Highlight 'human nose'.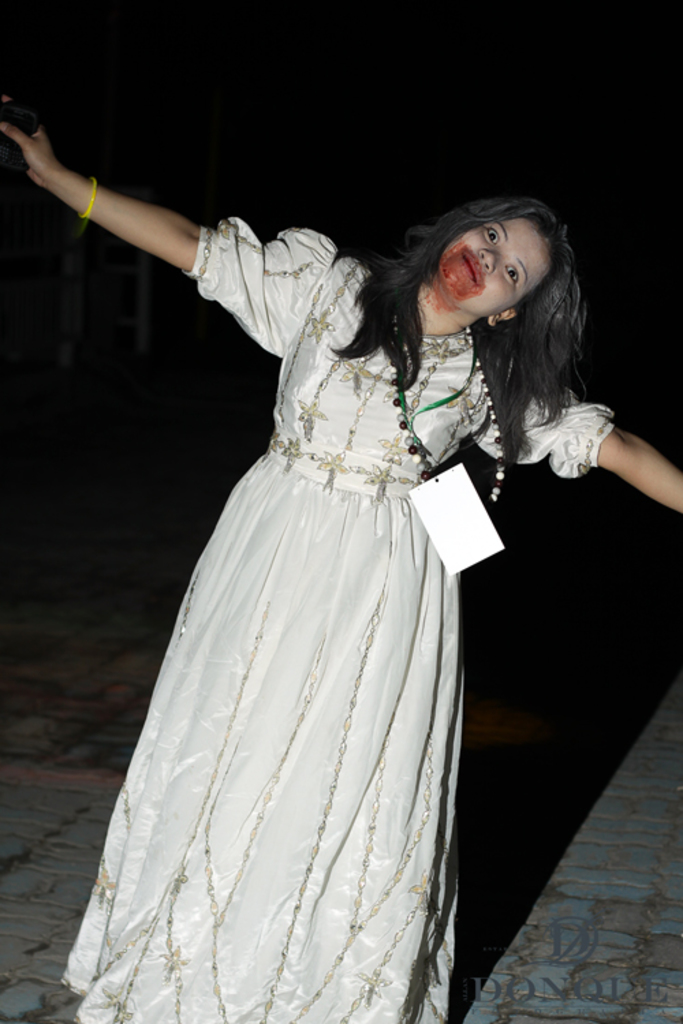
Highlighted region: region(475, 251, 501, 272).
